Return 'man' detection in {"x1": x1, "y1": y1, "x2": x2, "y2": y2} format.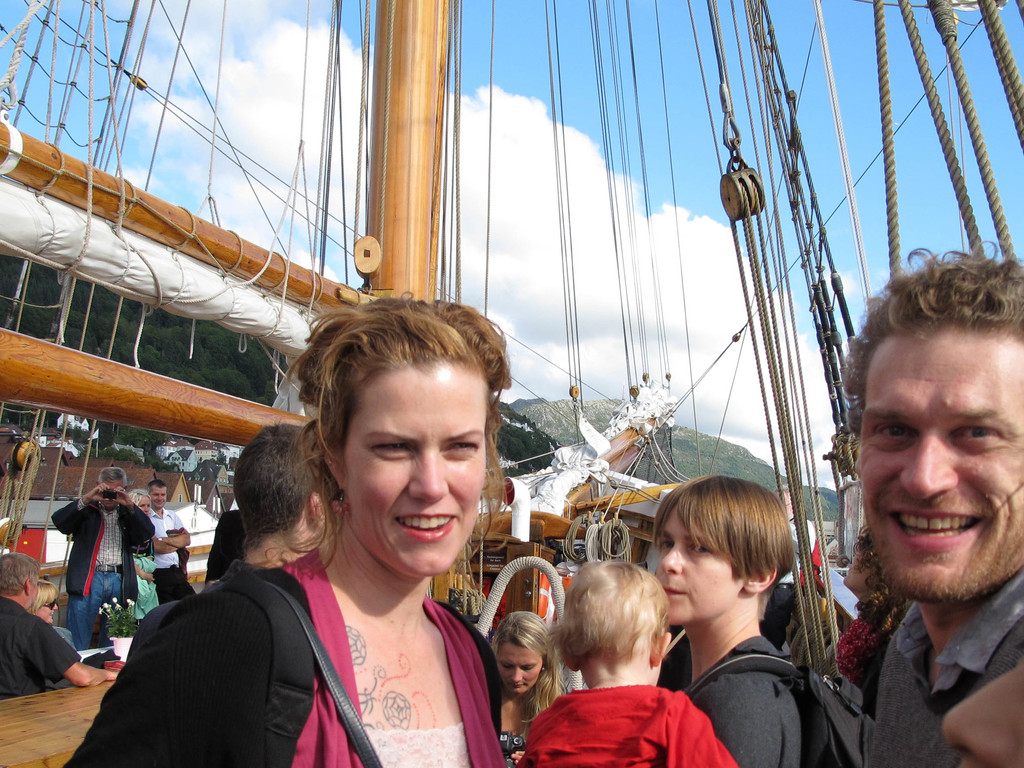
{"x1": 799, "y1": 252, "x2": 1023, "y2": 767}.
